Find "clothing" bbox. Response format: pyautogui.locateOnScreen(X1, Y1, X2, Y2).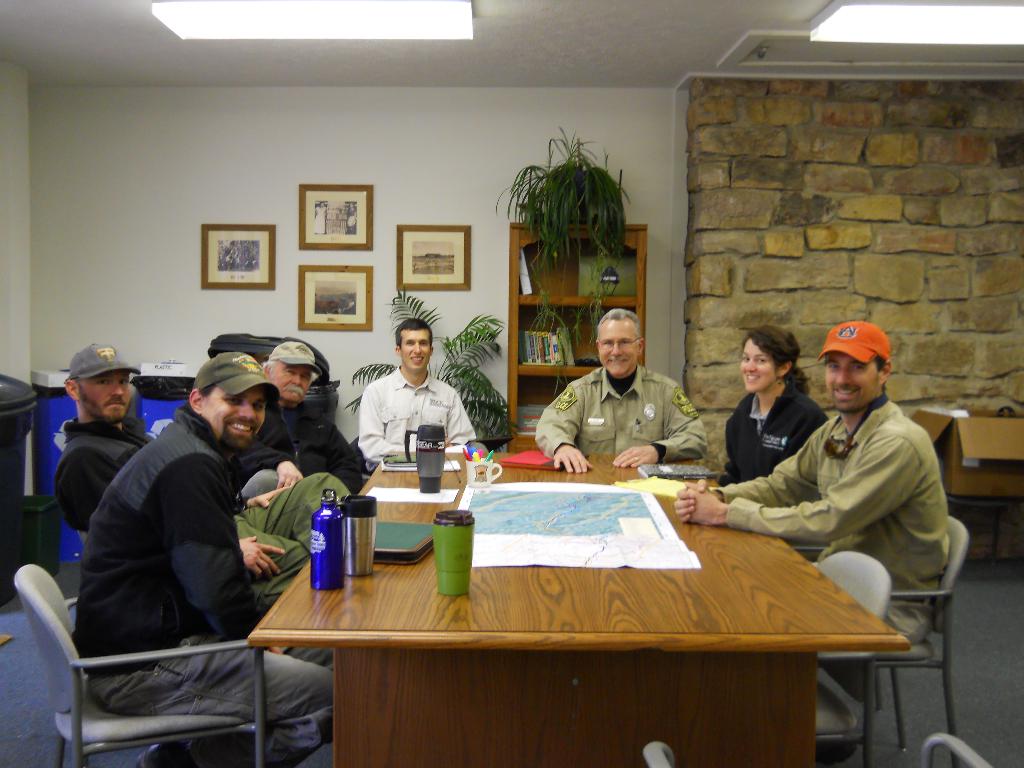
pyautogui.locateOnScreen(725, 379, 824, 470).
